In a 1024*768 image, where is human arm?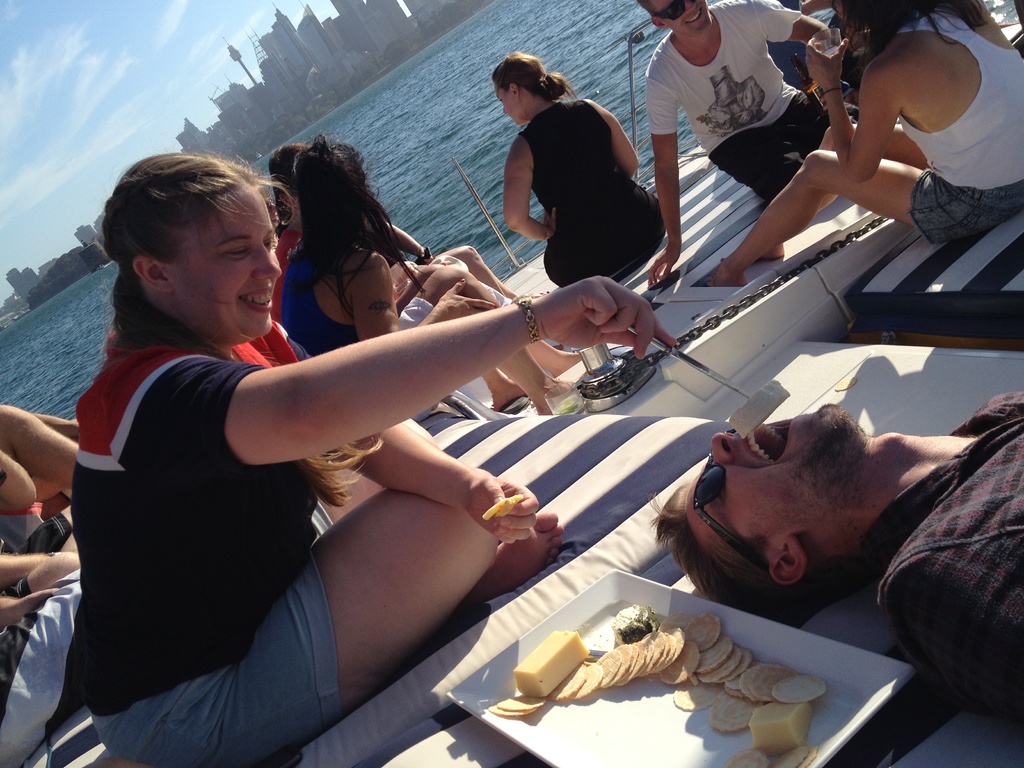
x1=1, y1=404, x2=76, y2=490.
